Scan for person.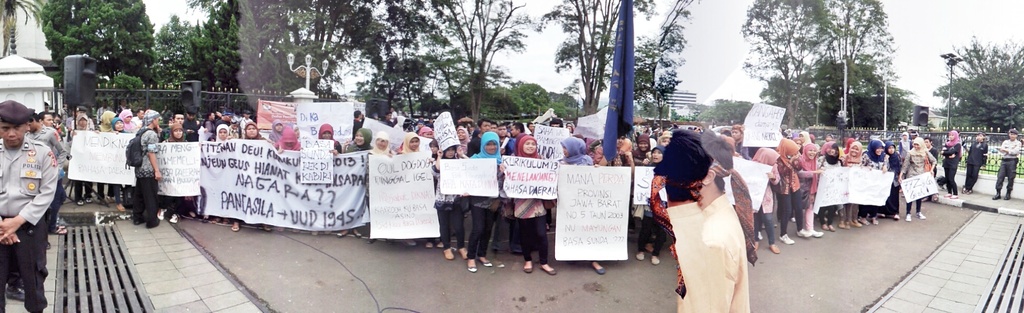
Scan result: [923,134,948,189].
